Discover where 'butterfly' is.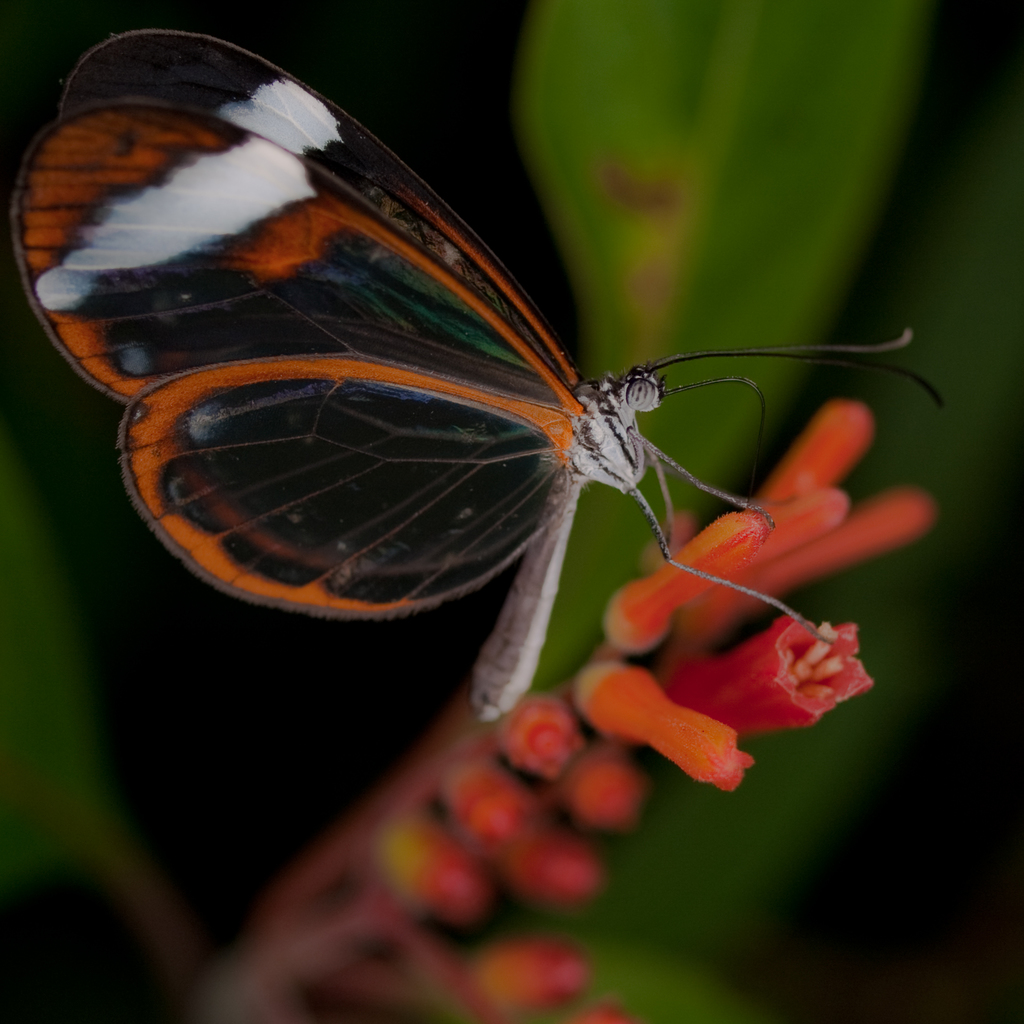
Discovered at BBox(40, 40, 932, 672).
